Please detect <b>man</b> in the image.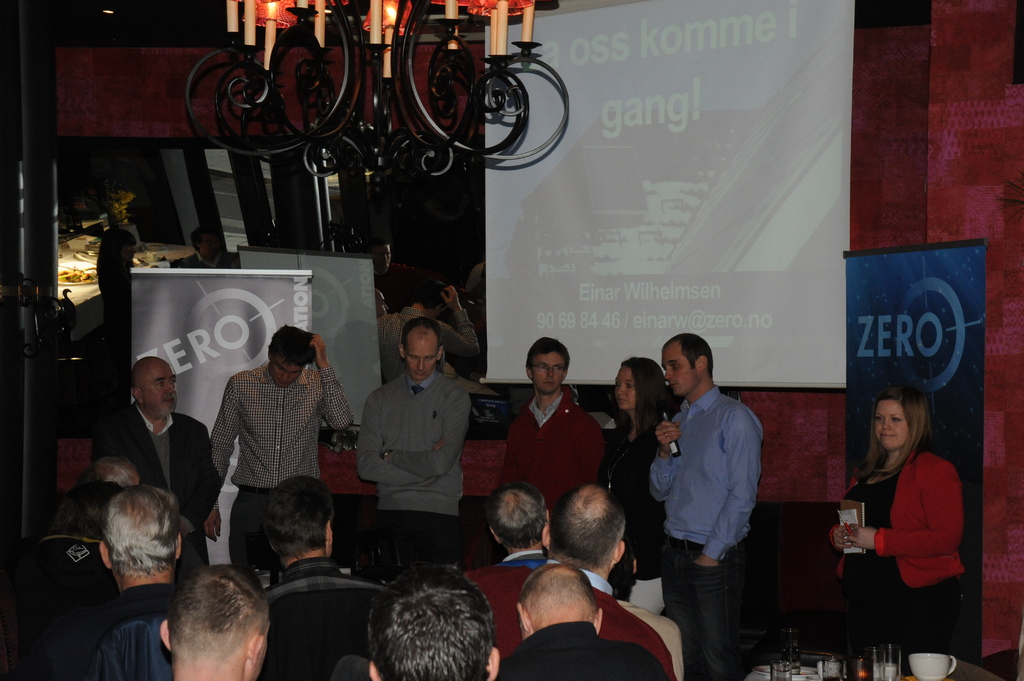
BBox(82, 481, 186, 680).
